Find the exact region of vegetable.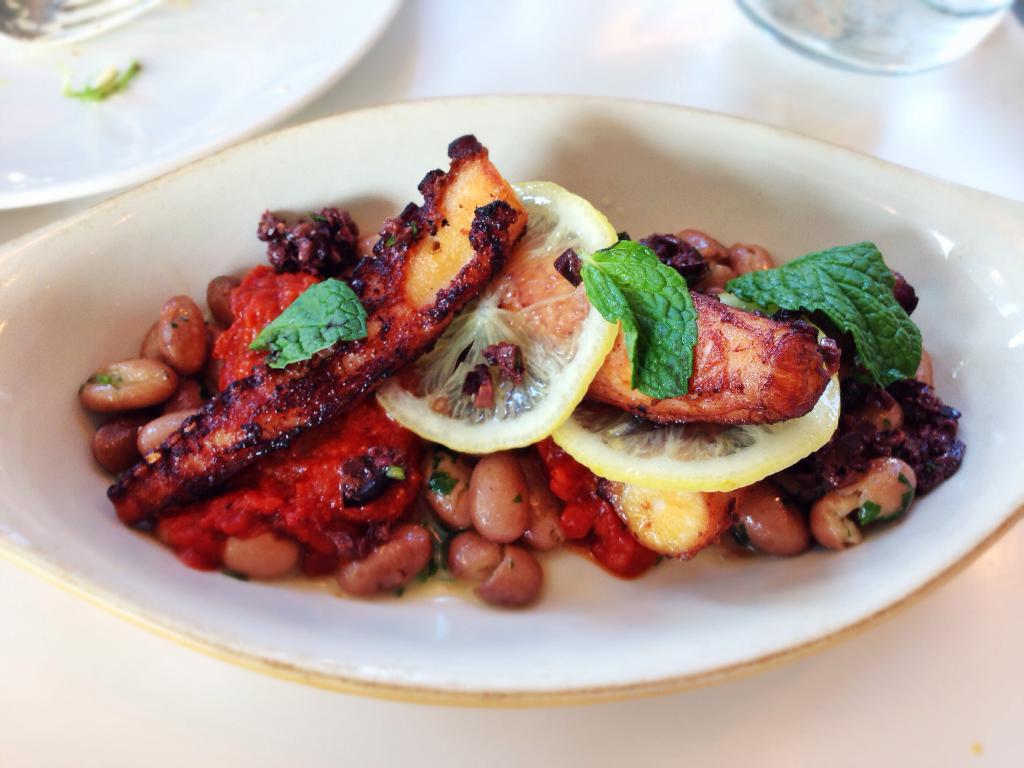
Exact region: (723, 241, 922, 390).
